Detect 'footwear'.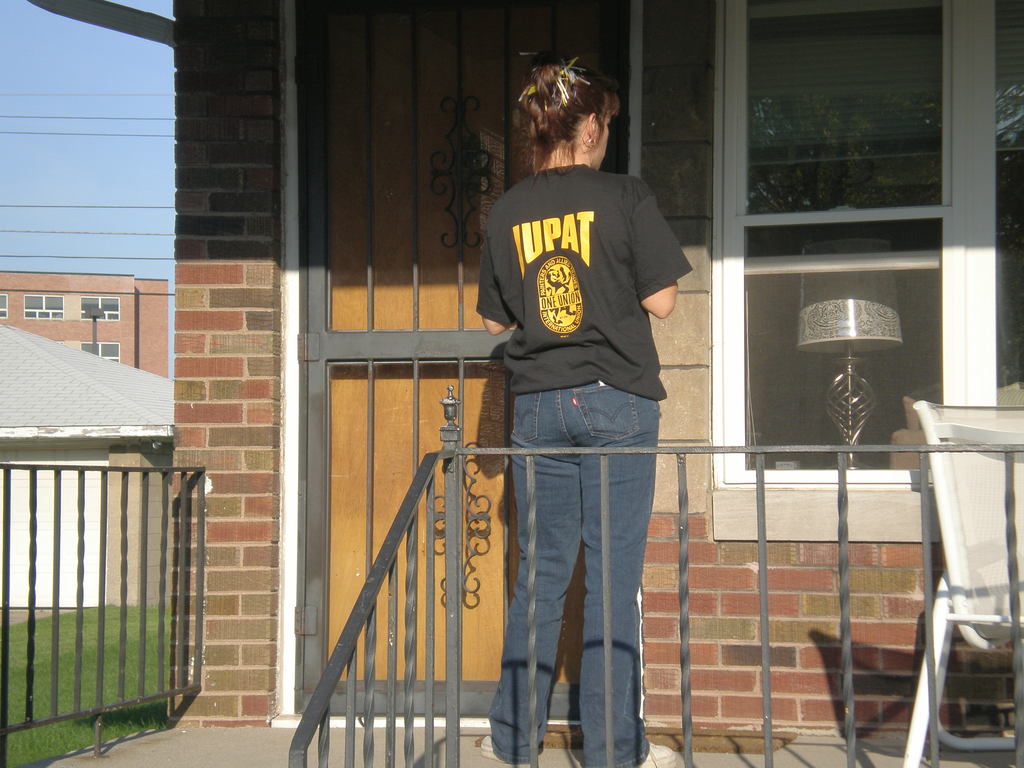
Detected at left=481, top=732, right=531, bottom=767.
